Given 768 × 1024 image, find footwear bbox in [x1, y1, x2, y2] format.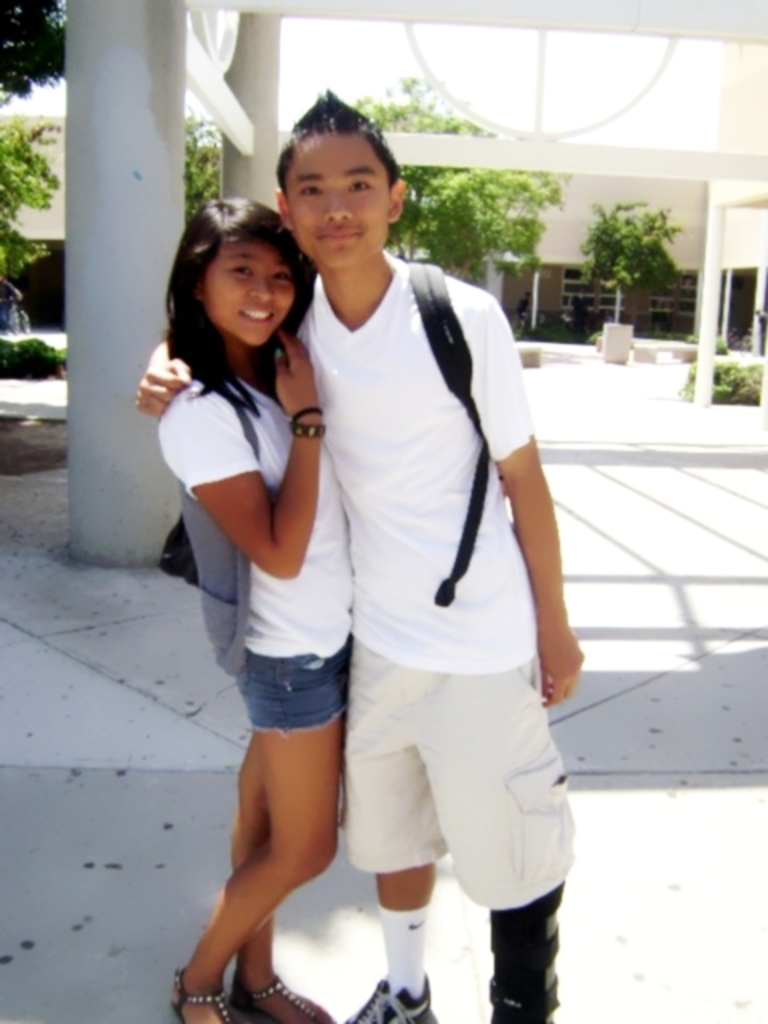
[232, 971, 333, 1022].
